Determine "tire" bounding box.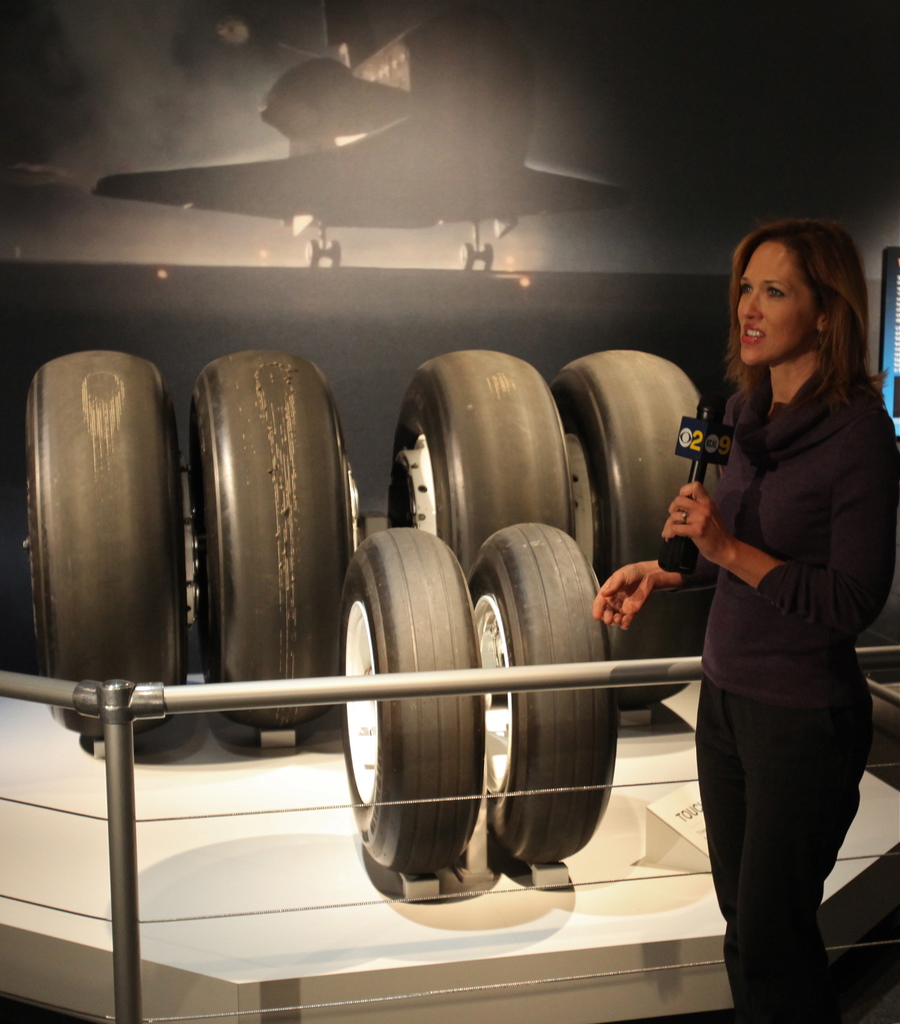
Determined: crop(328, 237, 342, 265).
